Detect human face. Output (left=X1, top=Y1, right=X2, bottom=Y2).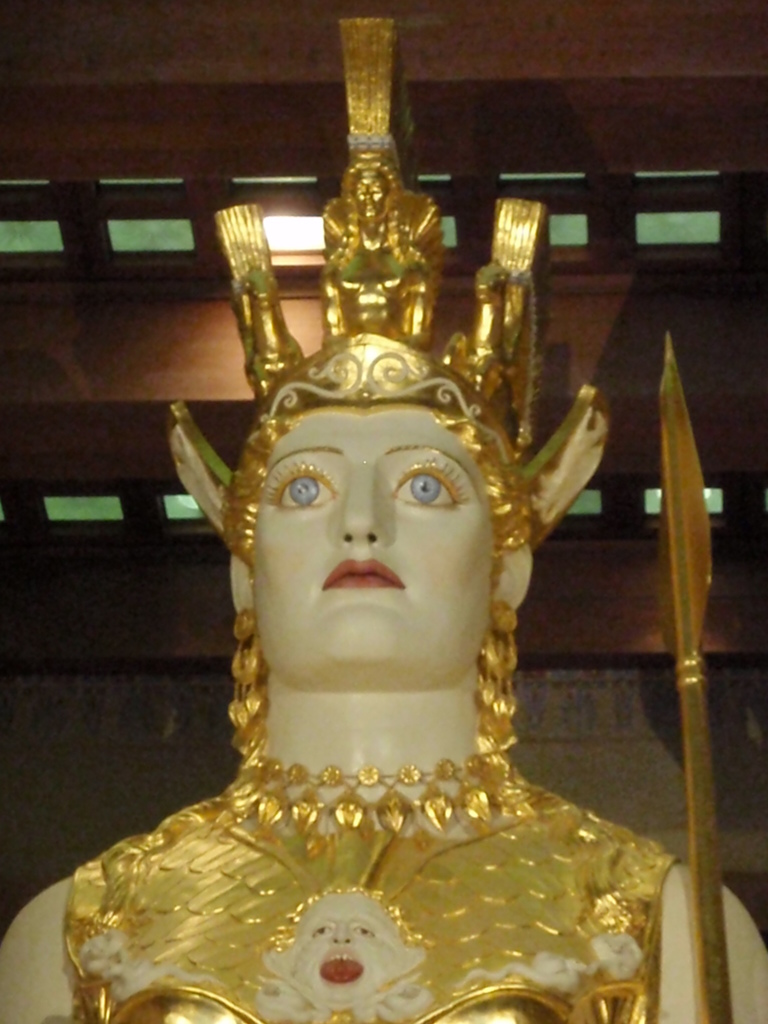
(left=291, top=892, right=401, bottom=993).
